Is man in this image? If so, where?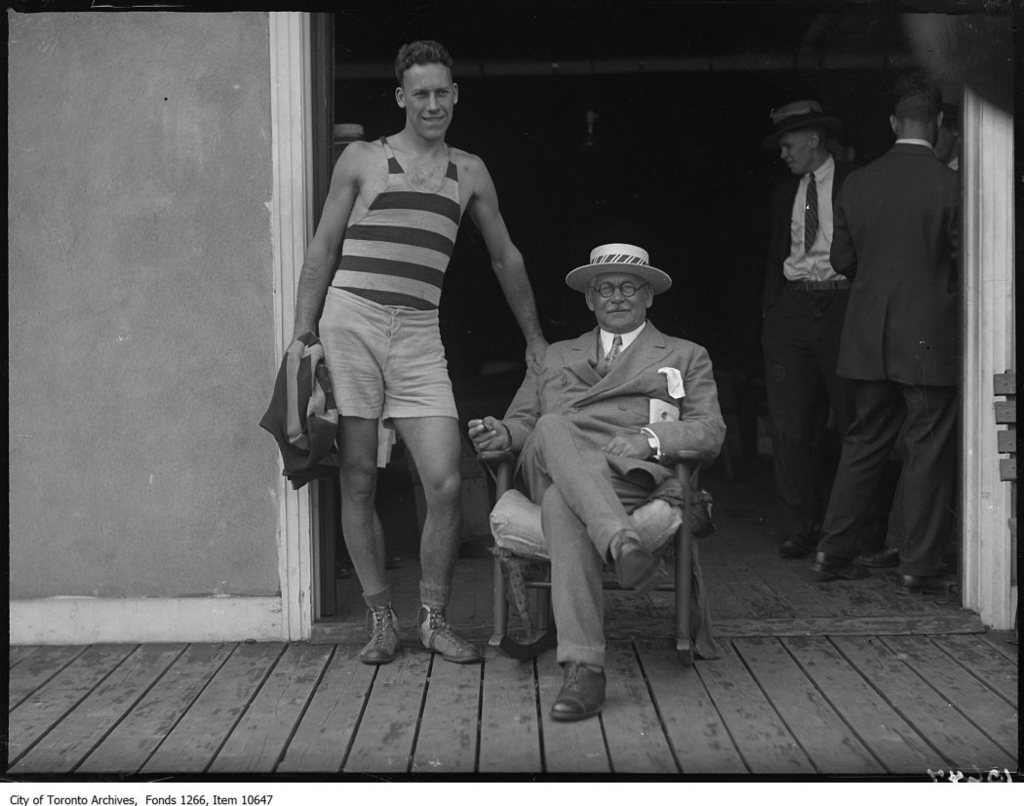
Yes, at <region>256, 39, 549, 663</region>.
